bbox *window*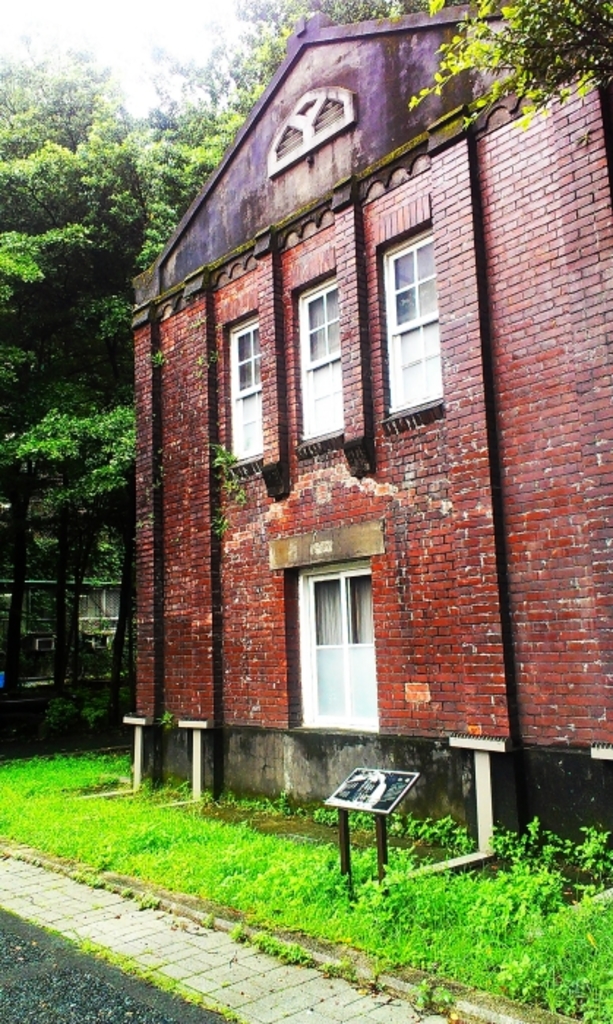
pyautogui.locateOnScreen(224, 325, 278, 453)
